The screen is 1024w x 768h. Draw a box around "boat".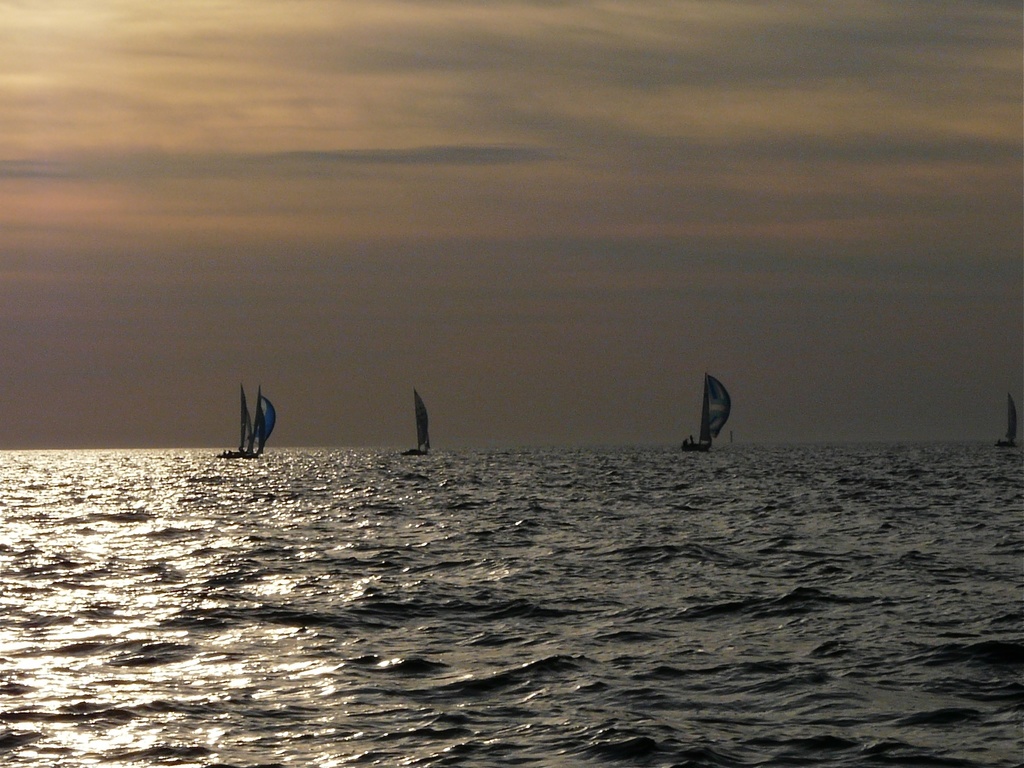
[x1=993, y1=393, x2=1019, y2=448].
